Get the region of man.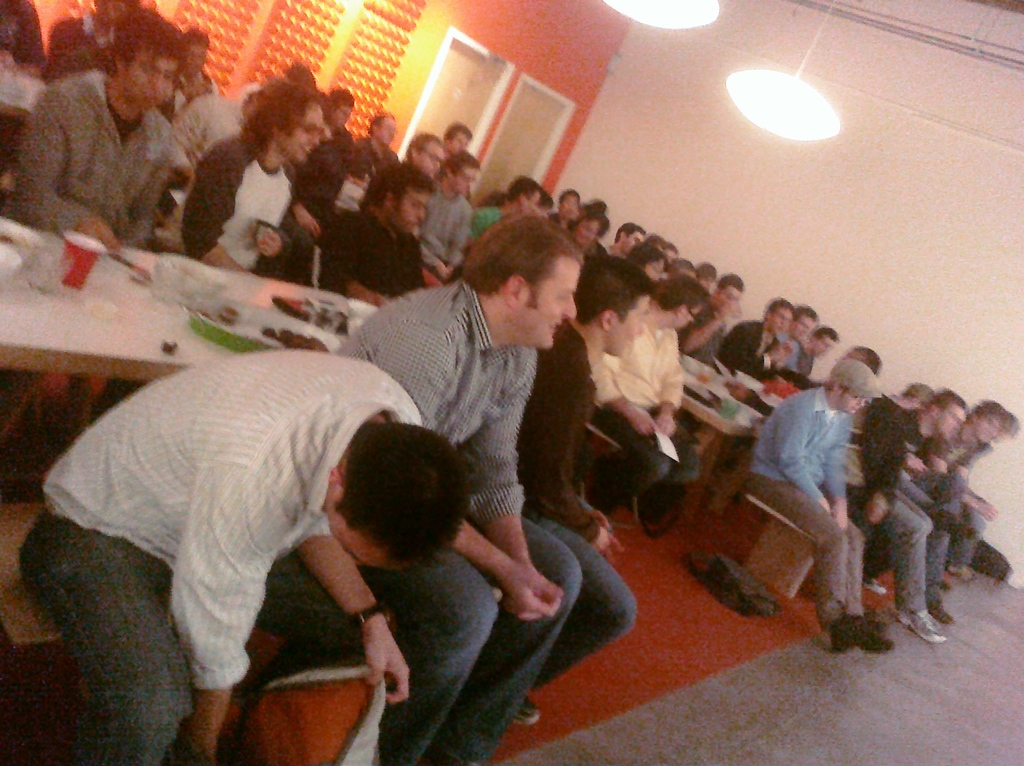
<region>180, 77, 321, 272</region>.
